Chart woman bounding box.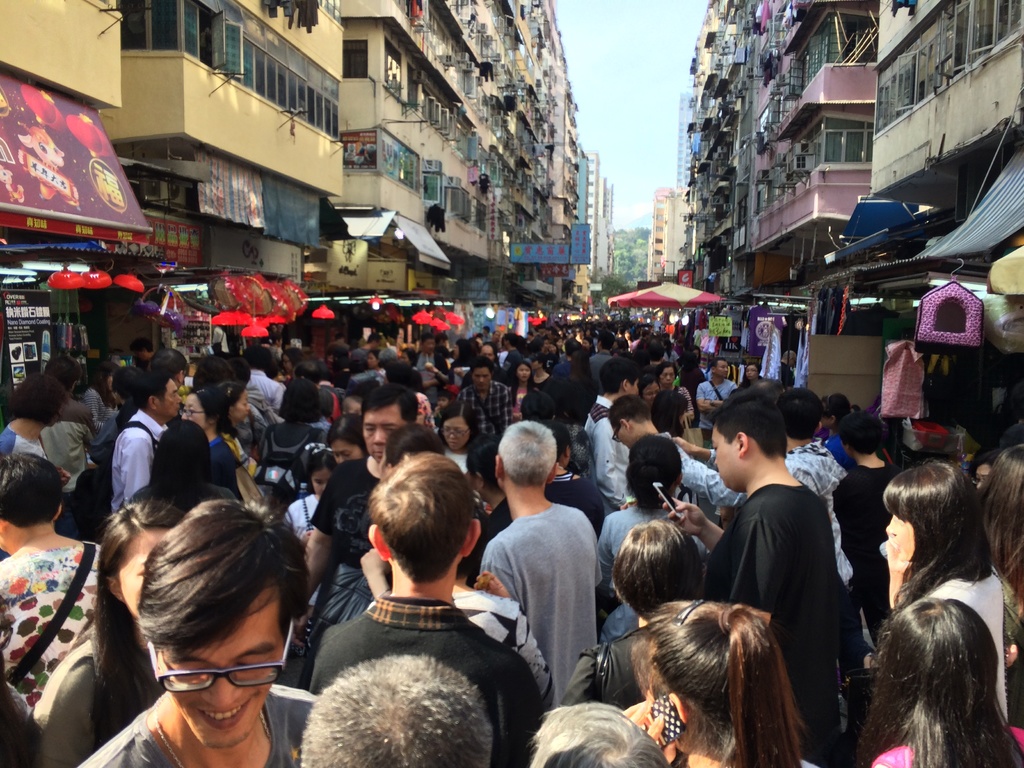
Charted: 449 336 472 376.
